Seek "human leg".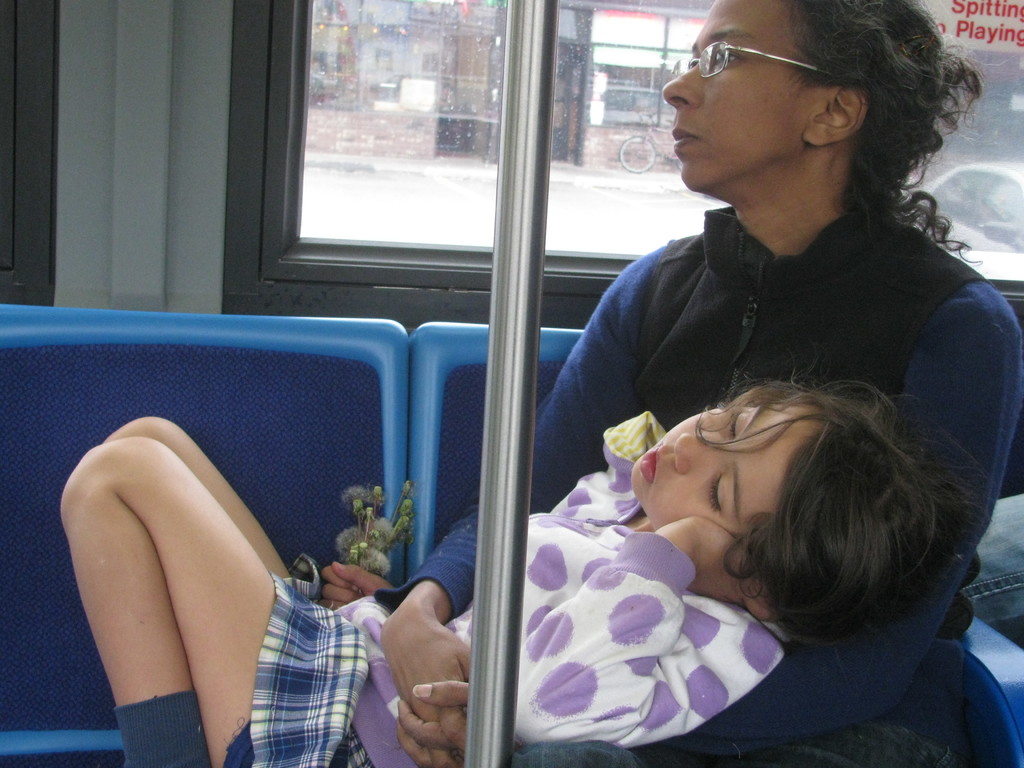
[59, 435, 292, 767].
